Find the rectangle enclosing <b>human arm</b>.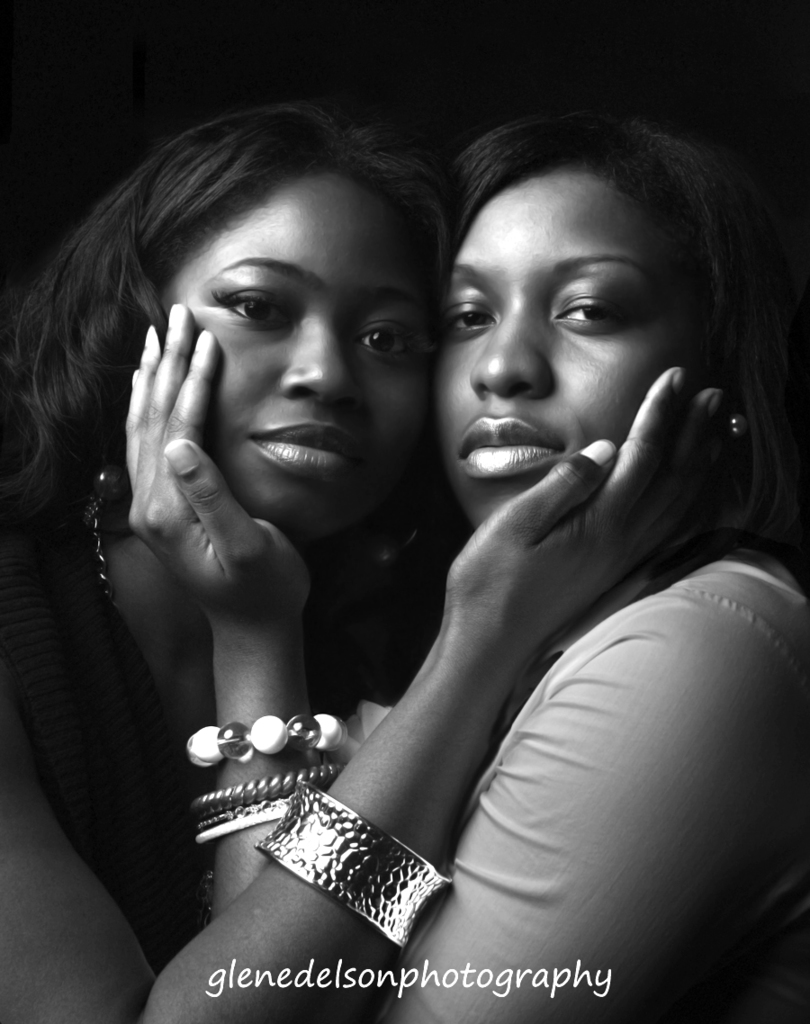
122,287,805,1023.
